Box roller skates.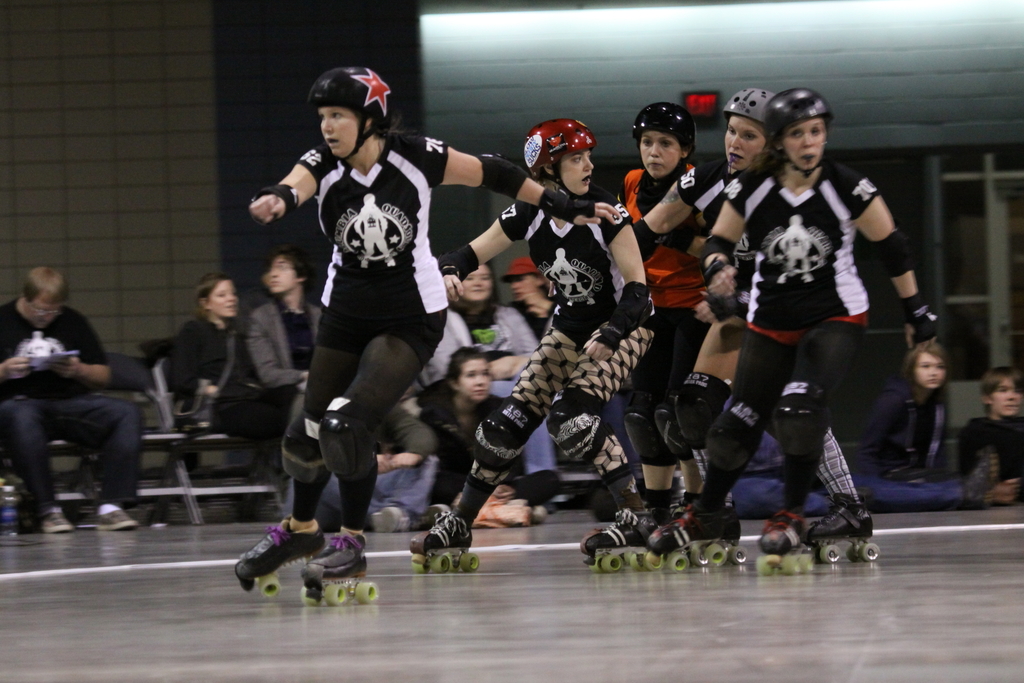
crop(406, 505, 480, 575).
